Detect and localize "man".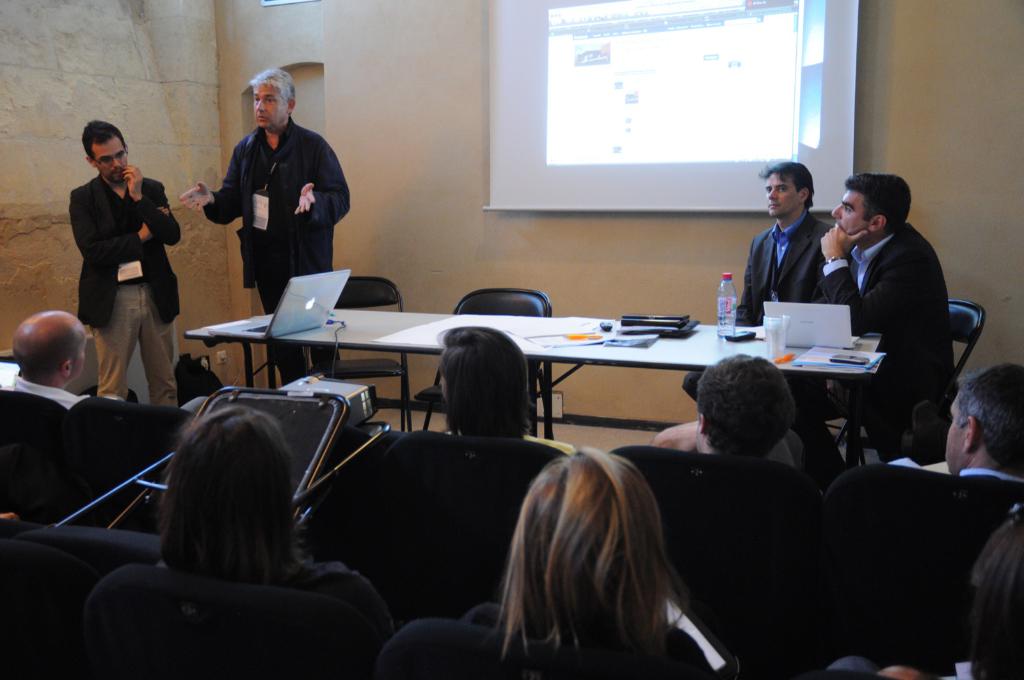
Localized at l=781, t=173, r=957, b=494.
